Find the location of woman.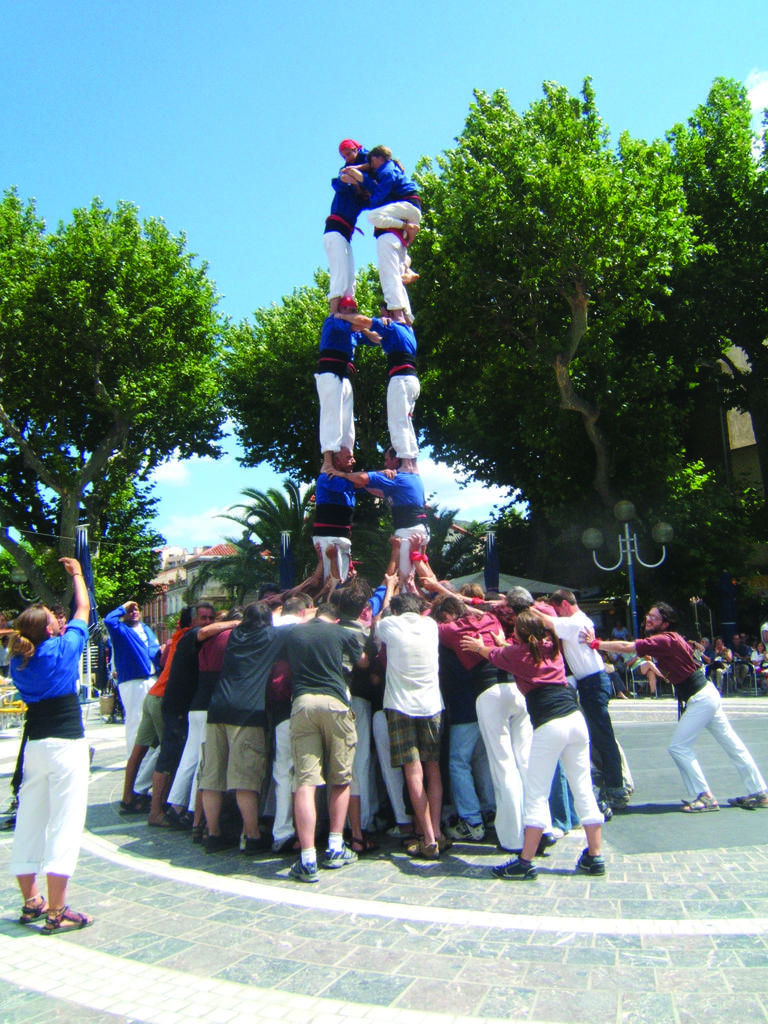
Location: 609, 617, 632, 641.
